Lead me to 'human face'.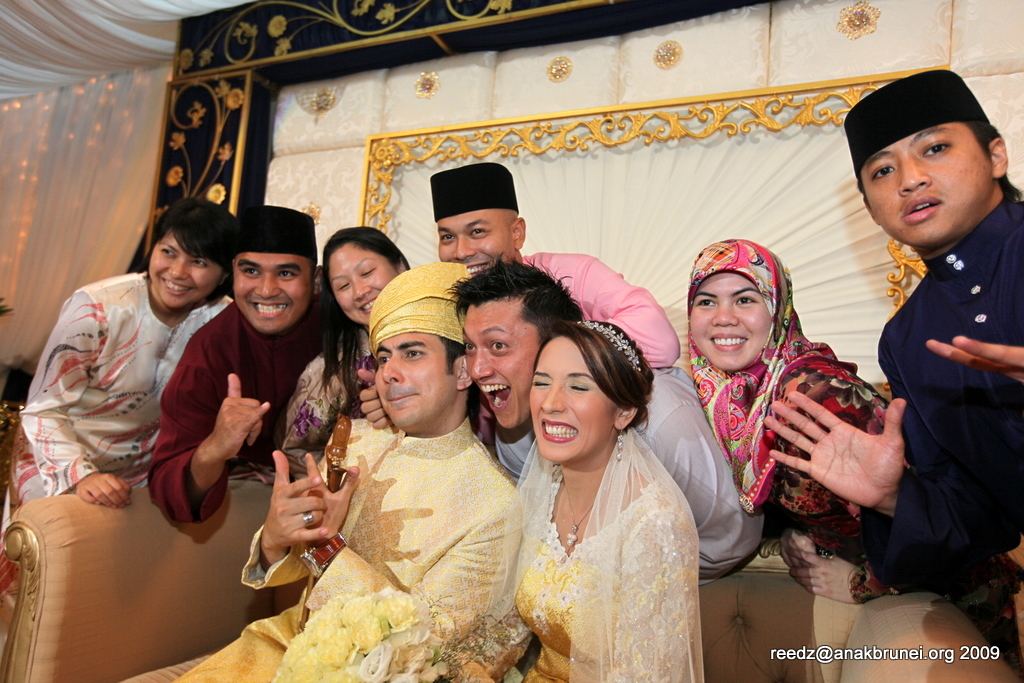
Lead to (left=462, top=301, right=535, bottom=421).
